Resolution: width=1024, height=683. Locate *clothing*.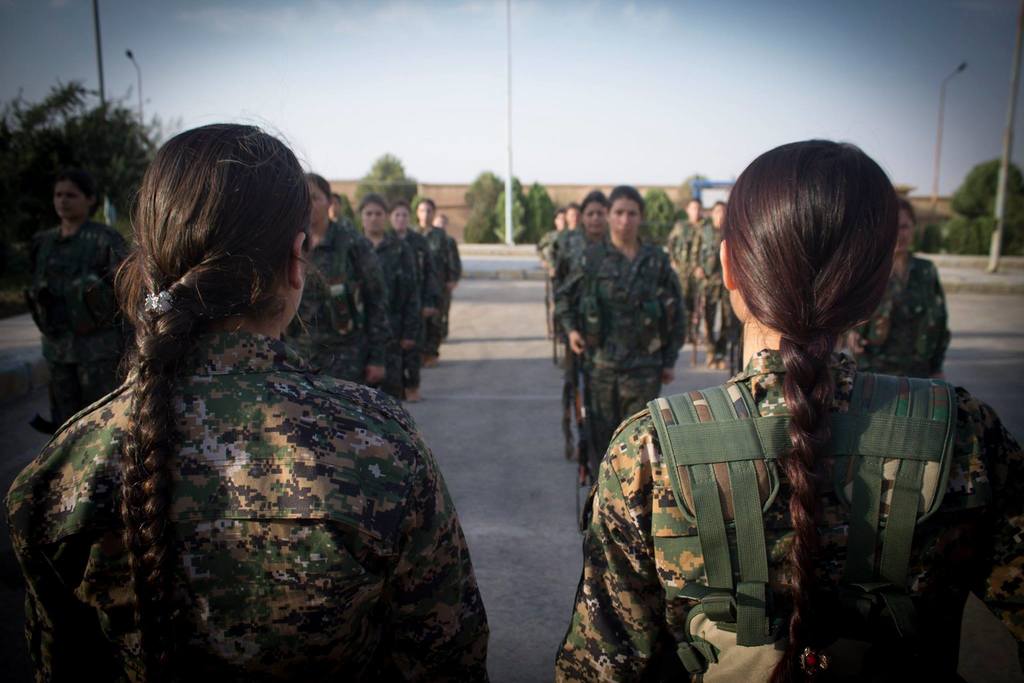
bbox=(381, 230, 420, 399).
